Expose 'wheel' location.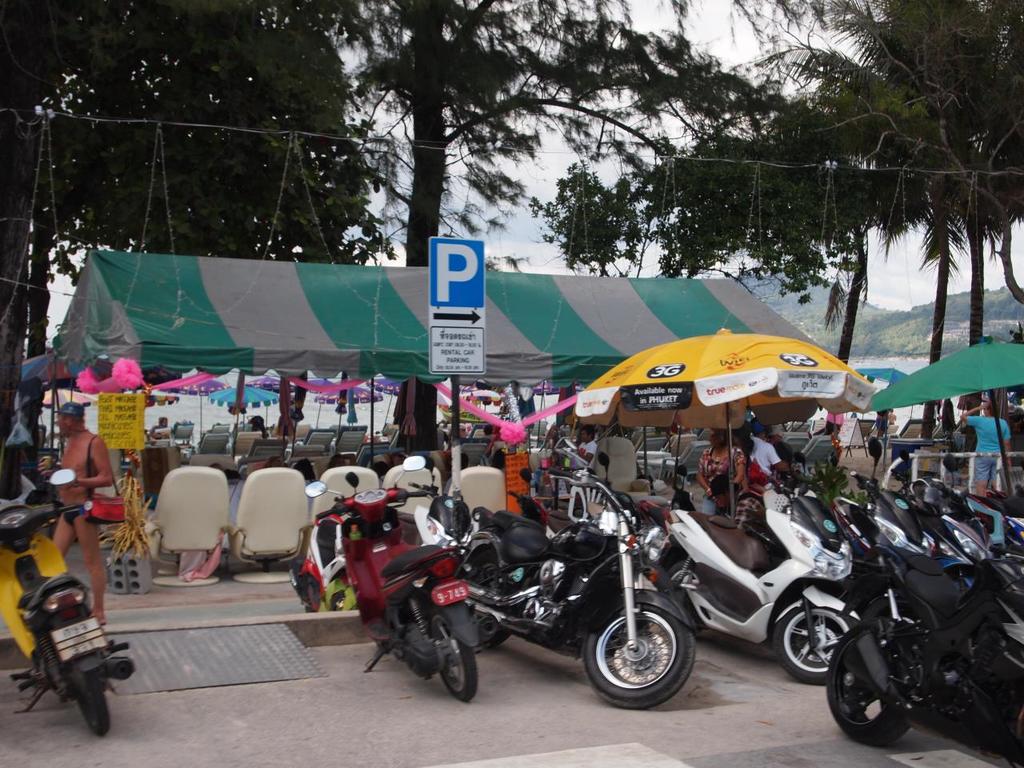
Exposed at {"x1": 776, "y1": 610, "x2": 854, "y2": 686}.
